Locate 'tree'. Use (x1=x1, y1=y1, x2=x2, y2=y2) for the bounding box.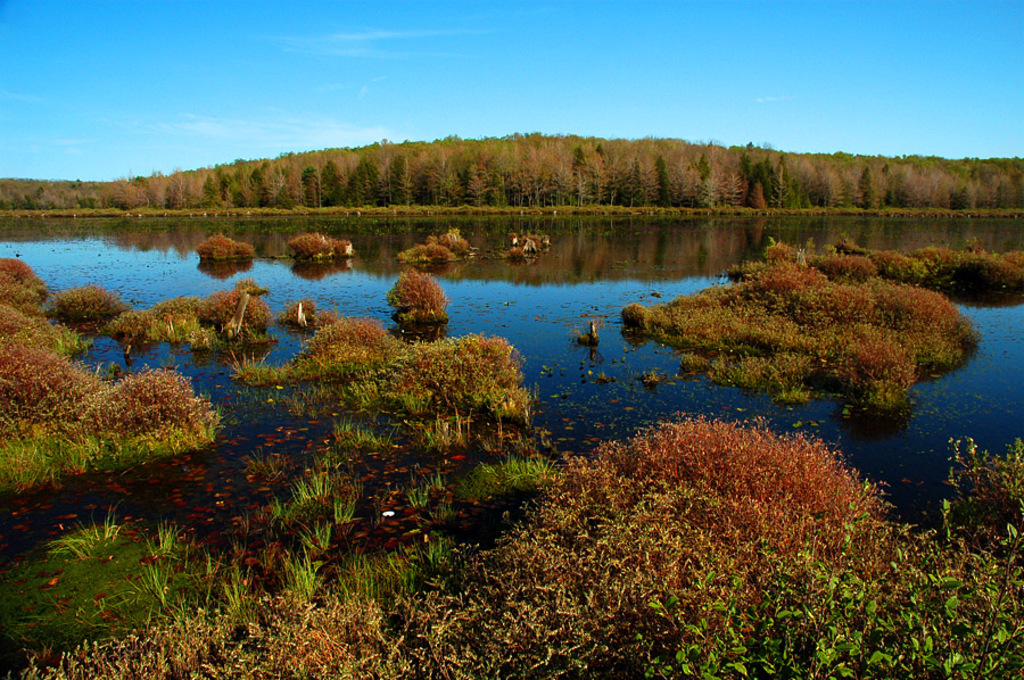
(x1=0, y1=128, x2=1023, y2=212).
